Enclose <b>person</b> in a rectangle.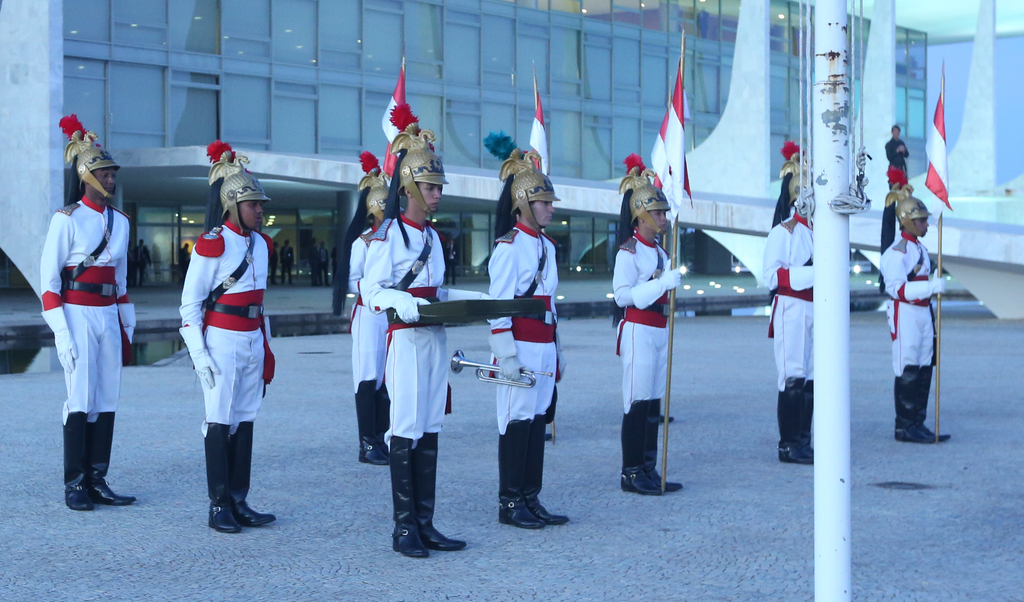
485/155/564/532.
